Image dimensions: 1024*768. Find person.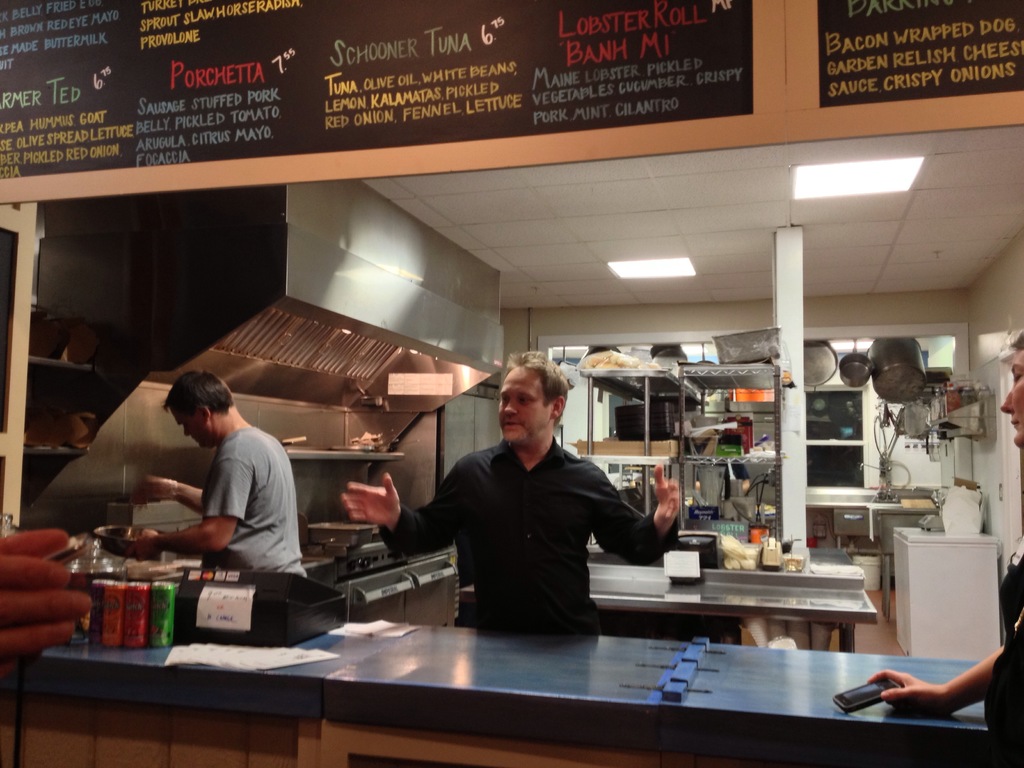
866,327,1023,767.
